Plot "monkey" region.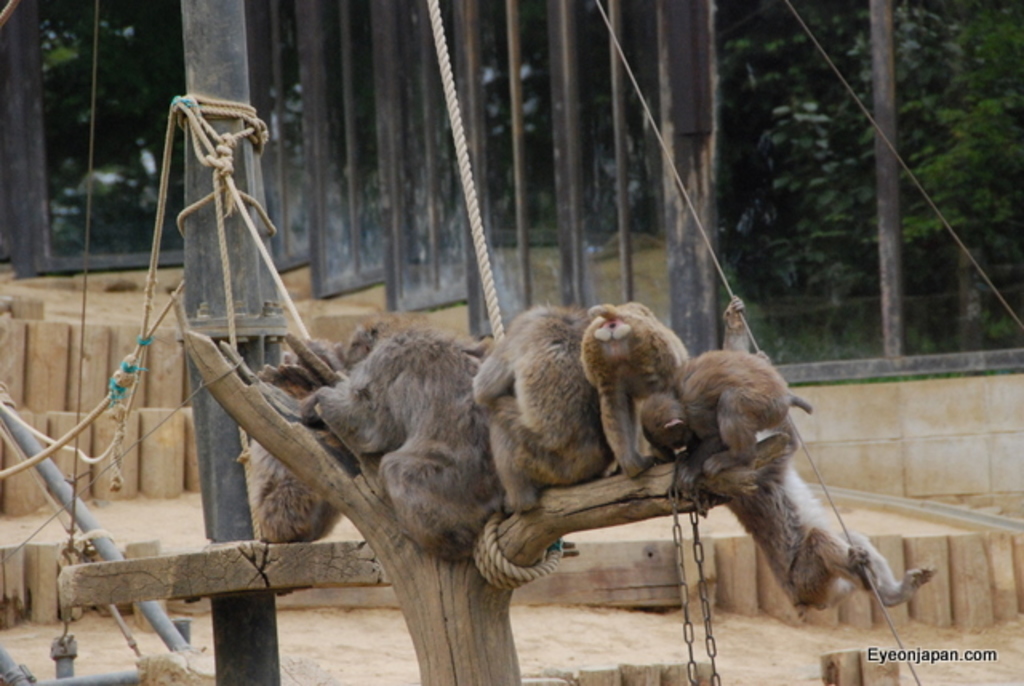
Plotted at {"left": 632, "top": 349, "right": 795, "bottom": 477}.
